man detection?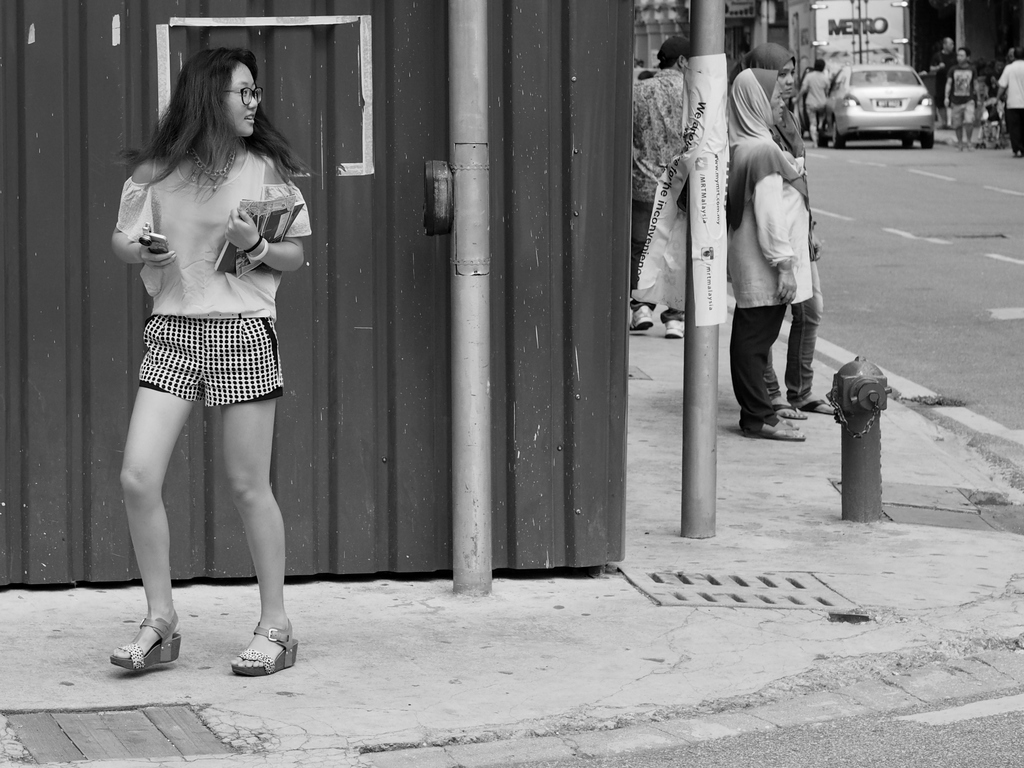
l=633, t=33, r=694, b=336
